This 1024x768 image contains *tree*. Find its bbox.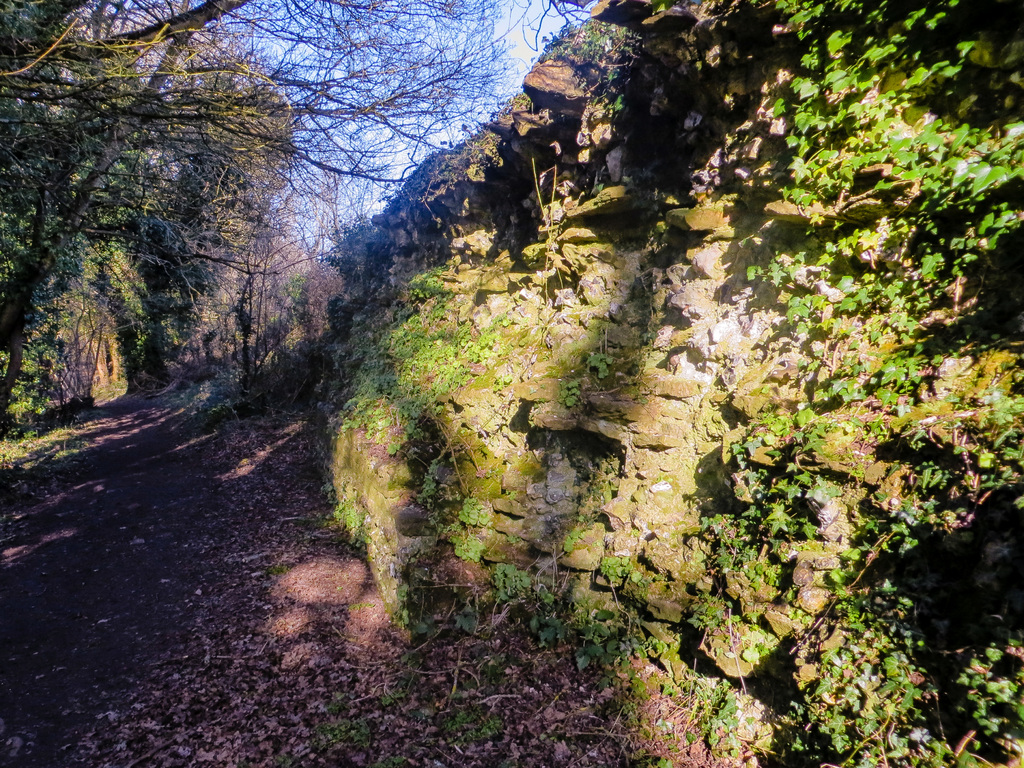
[0, 0, 598, 430].
